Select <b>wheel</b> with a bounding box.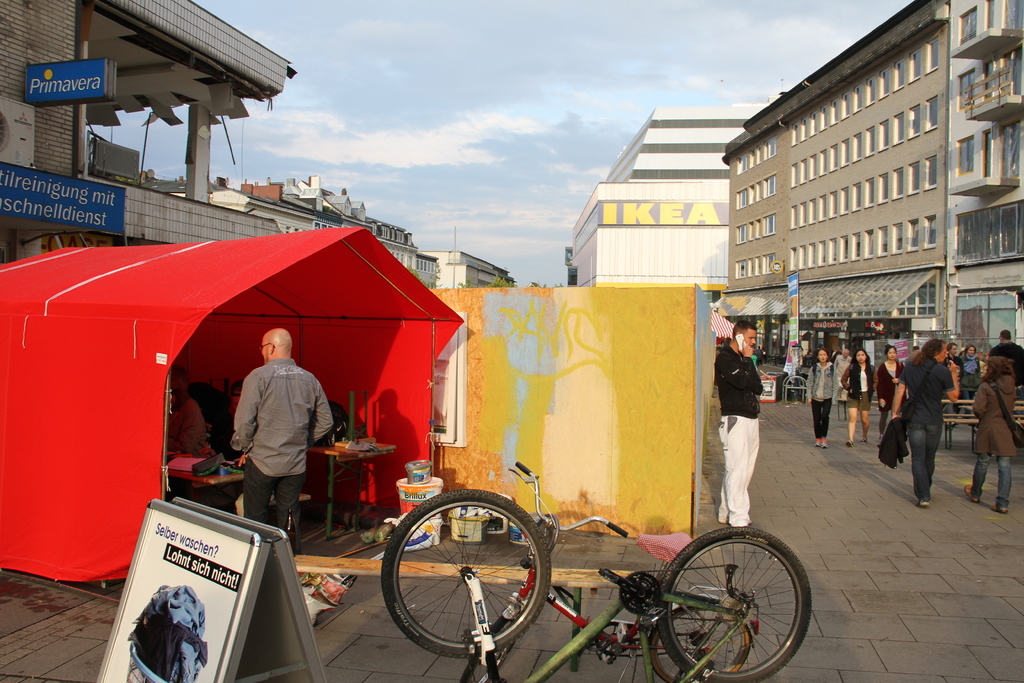
left=376, top=490, right=552, bottom=658.
